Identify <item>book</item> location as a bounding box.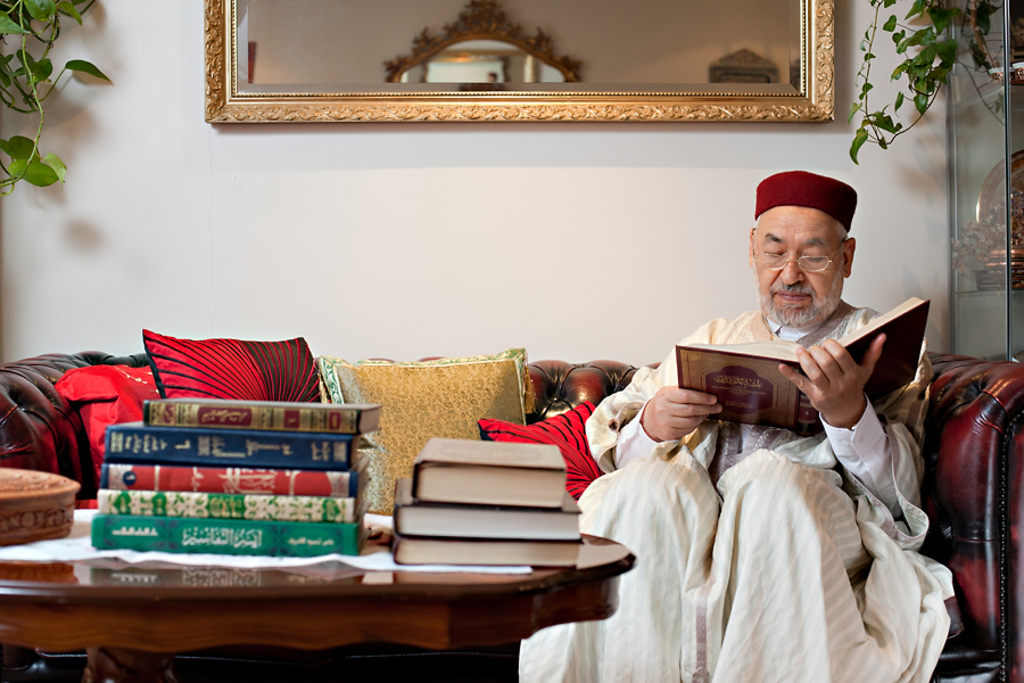
crop(98, 458, 371, 491).
